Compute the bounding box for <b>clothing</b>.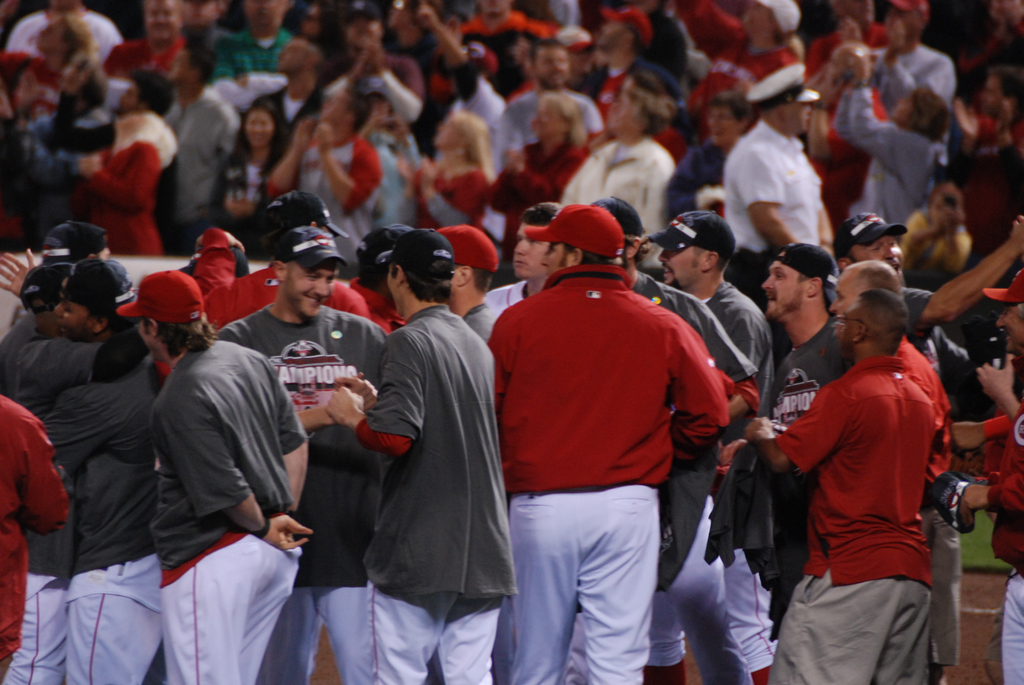
{"left": 209, "top": 138, "right": 296, "bottom": 238}.
